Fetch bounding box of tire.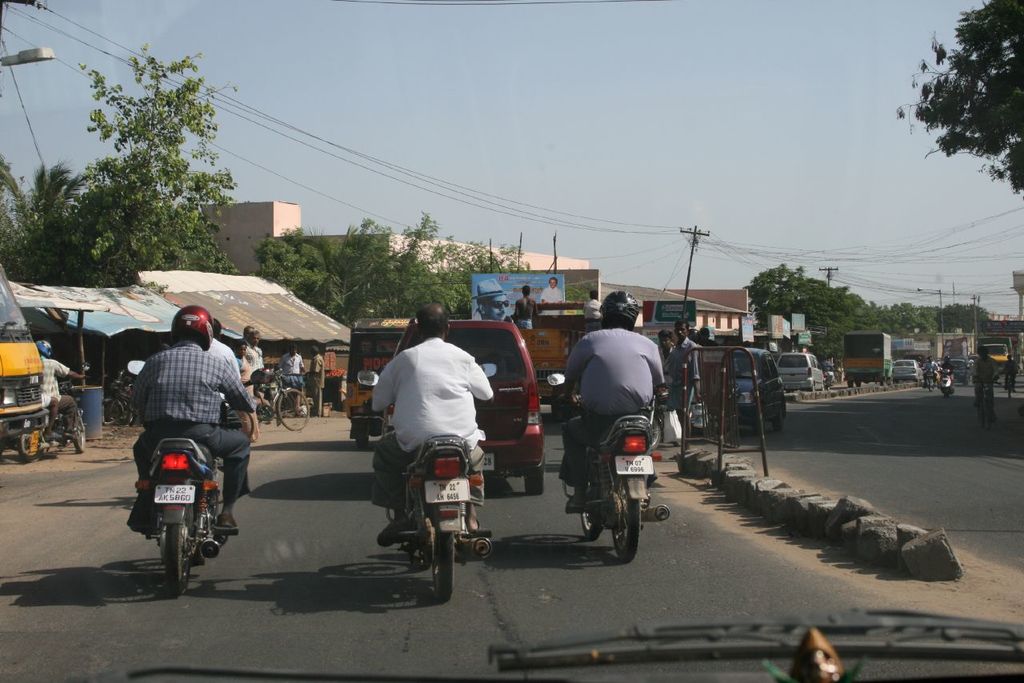
Bbox: locate(103, 400, 126, 429).
